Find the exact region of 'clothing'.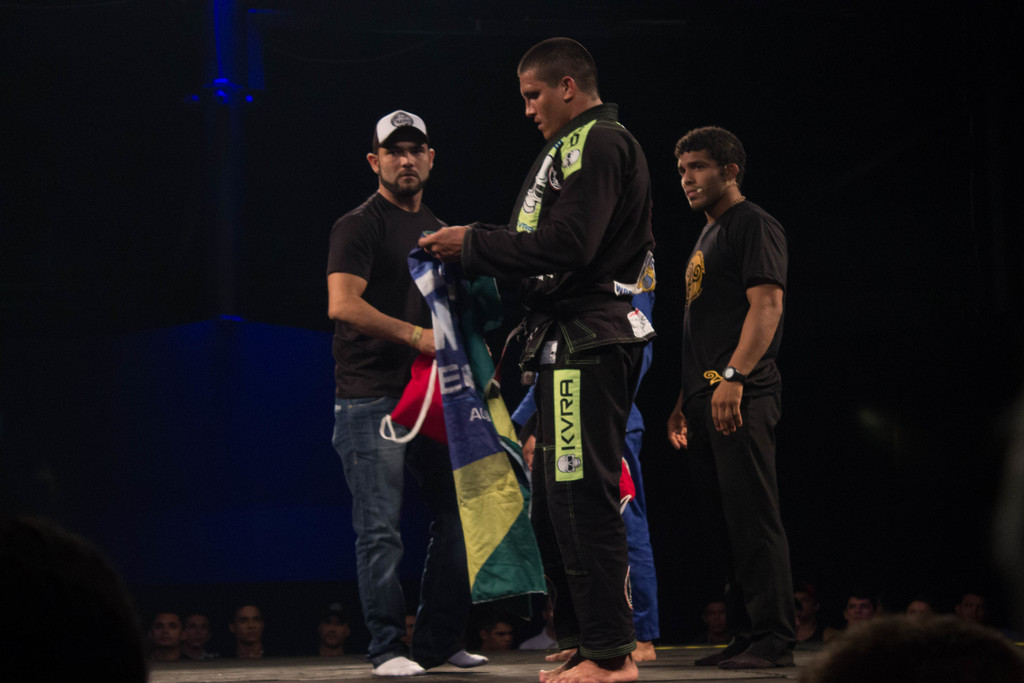
Exact region: pyautogui.locateOnScreen(471, 54, 669, 653).
